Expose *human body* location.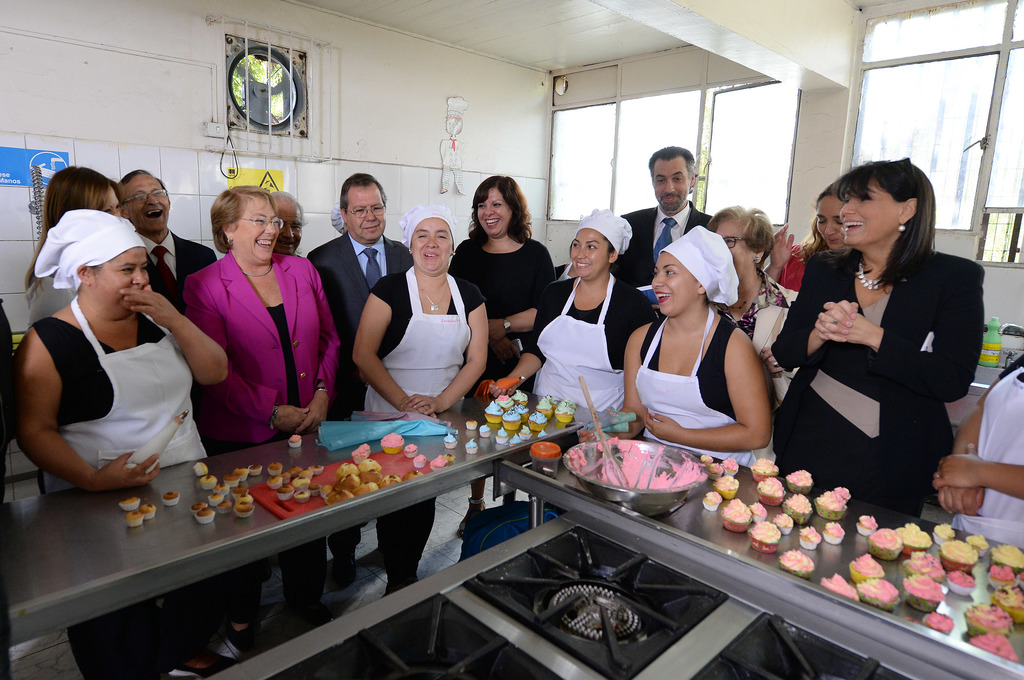
Exposed at [left=179, top=189, right=334, bottom=629].
